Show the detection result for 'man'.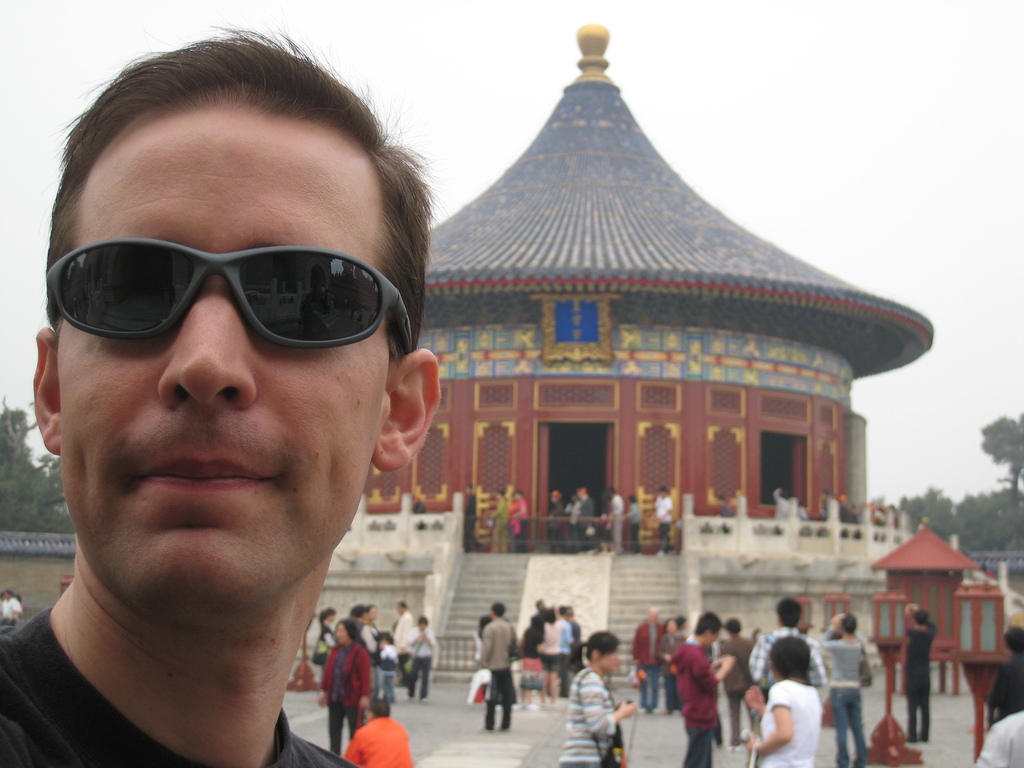
x1=990 y1=621 x2=1023 y2=722.
